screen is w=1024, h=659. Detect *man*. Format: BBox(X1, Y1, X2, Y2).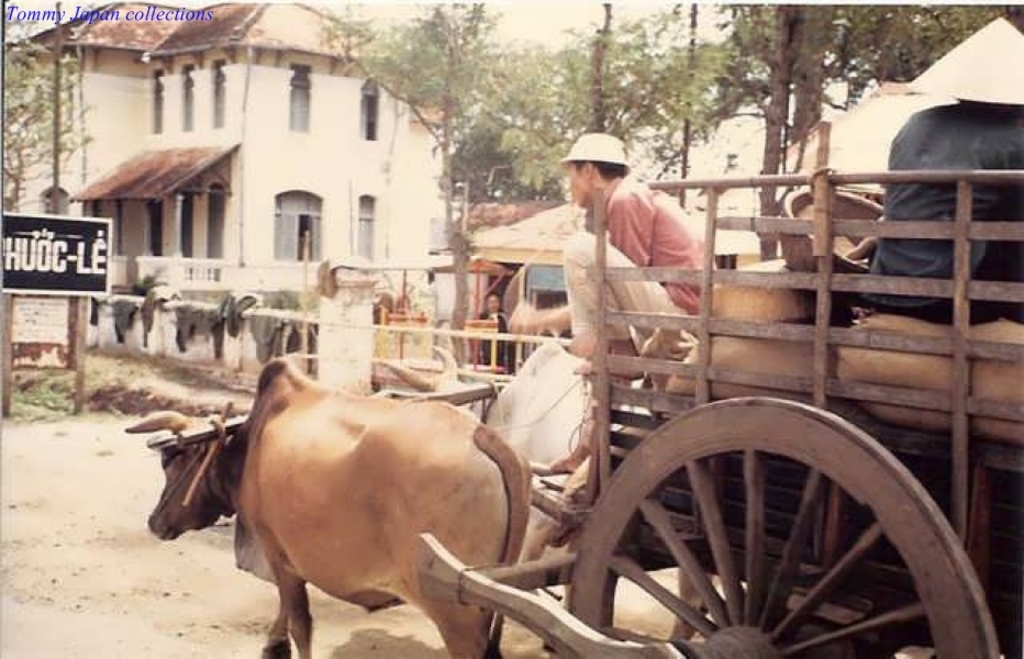
BBox(477, 294, 510, 376).
